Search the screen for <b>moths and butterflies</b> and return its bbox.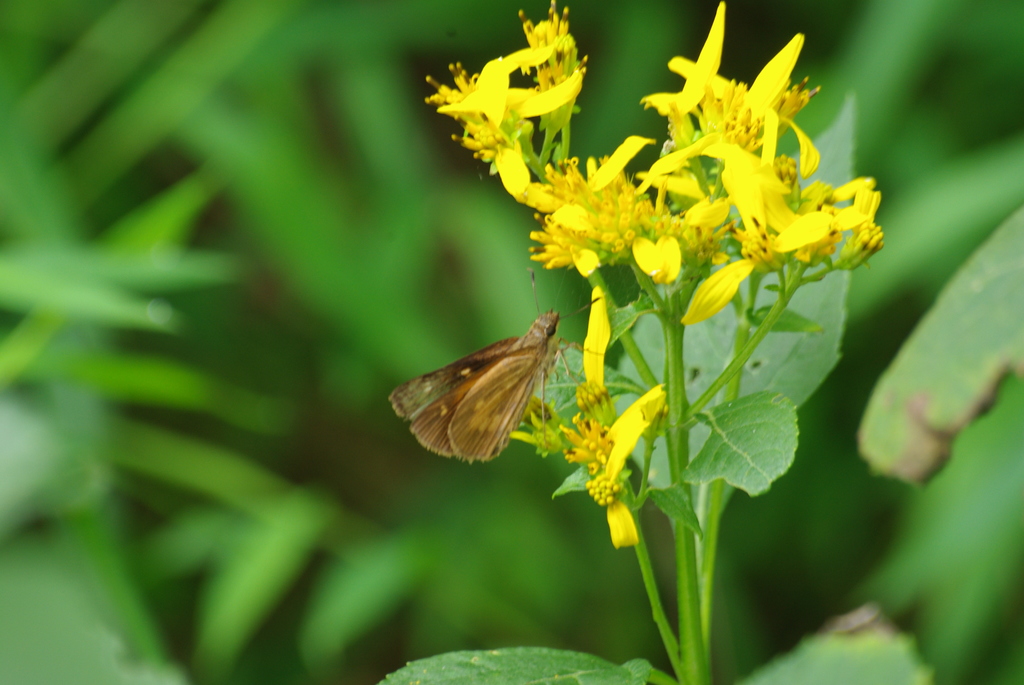
Found: <box>391,267,623,467</box>.
